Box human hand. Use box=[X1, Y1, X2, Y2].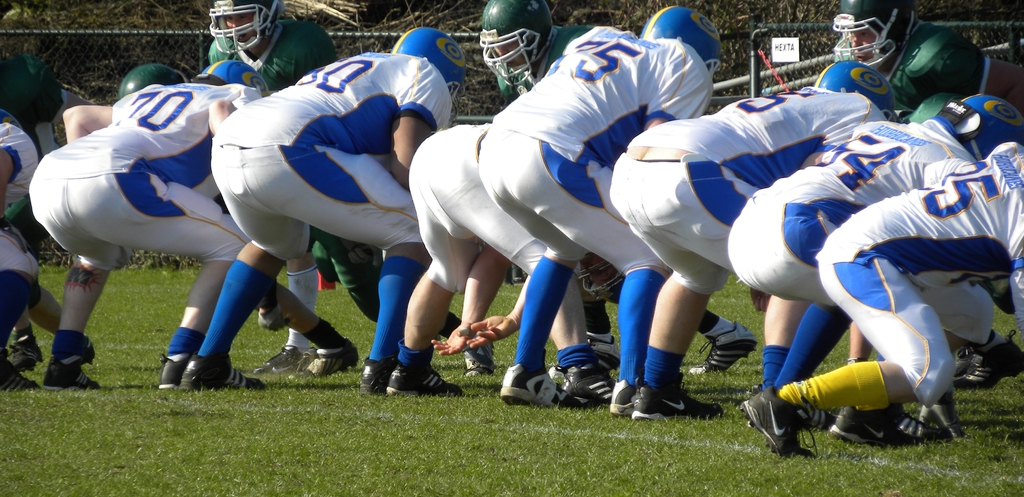
box=[428, 326, 479, 356].
